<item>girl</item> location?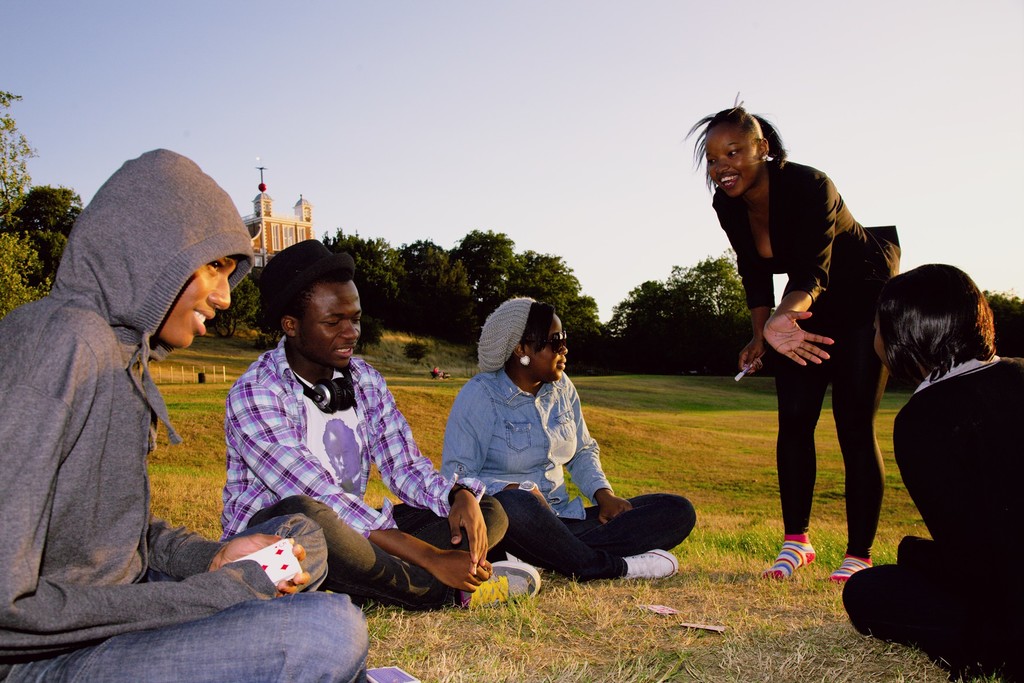
box(842, 264, 1023, 682)
